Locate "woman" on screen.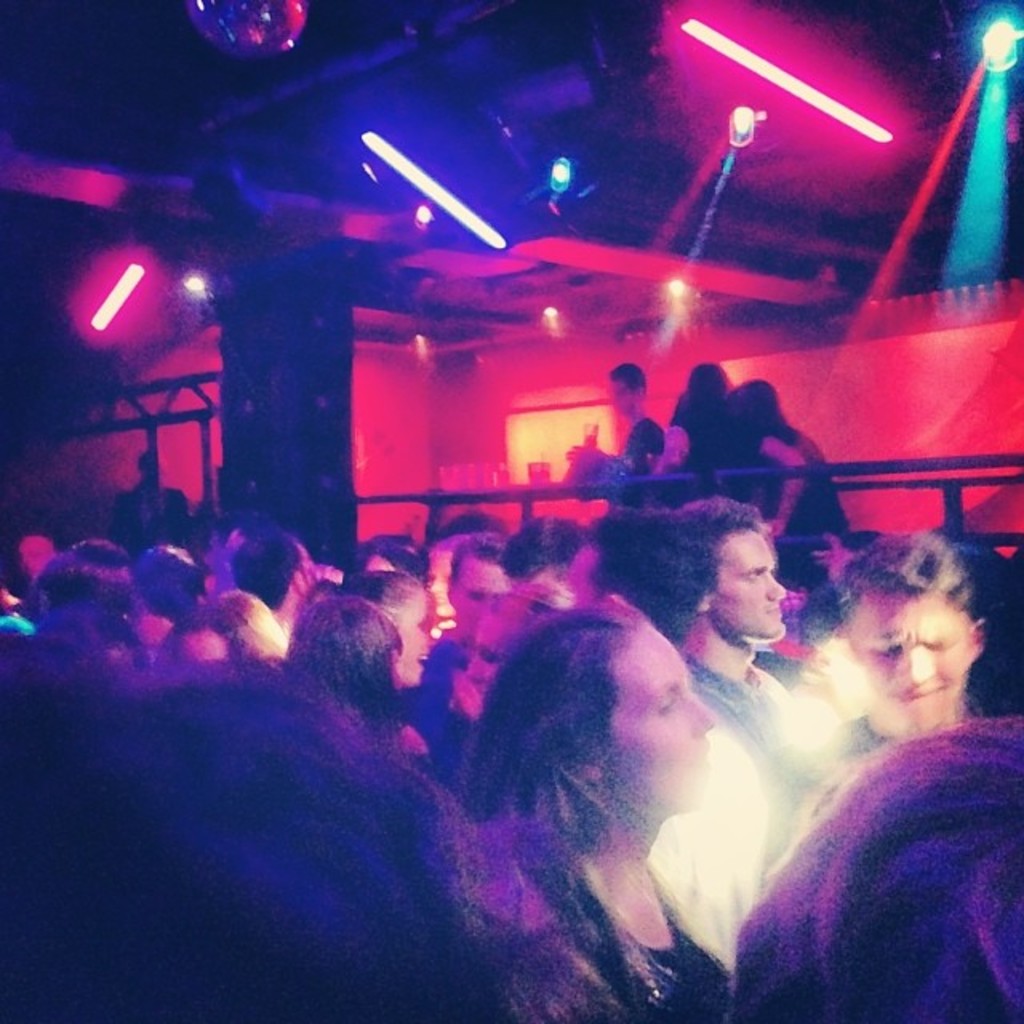
On screen at Rect(274, 592, 429, 779).
